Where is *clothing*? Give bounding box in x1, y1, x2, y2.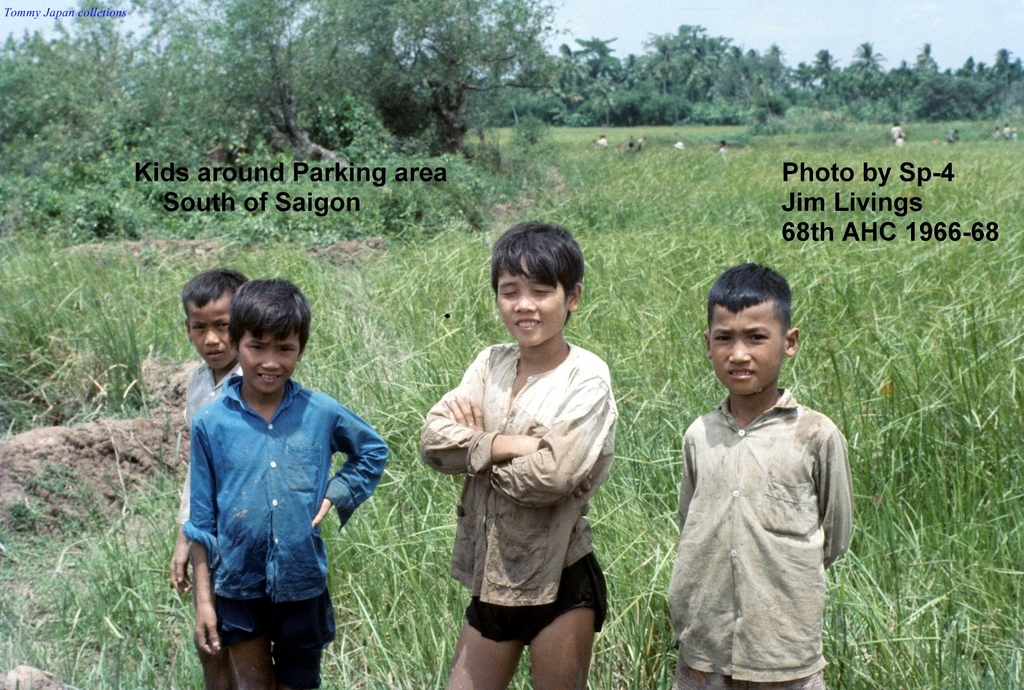
657, 351, 857, 671.
